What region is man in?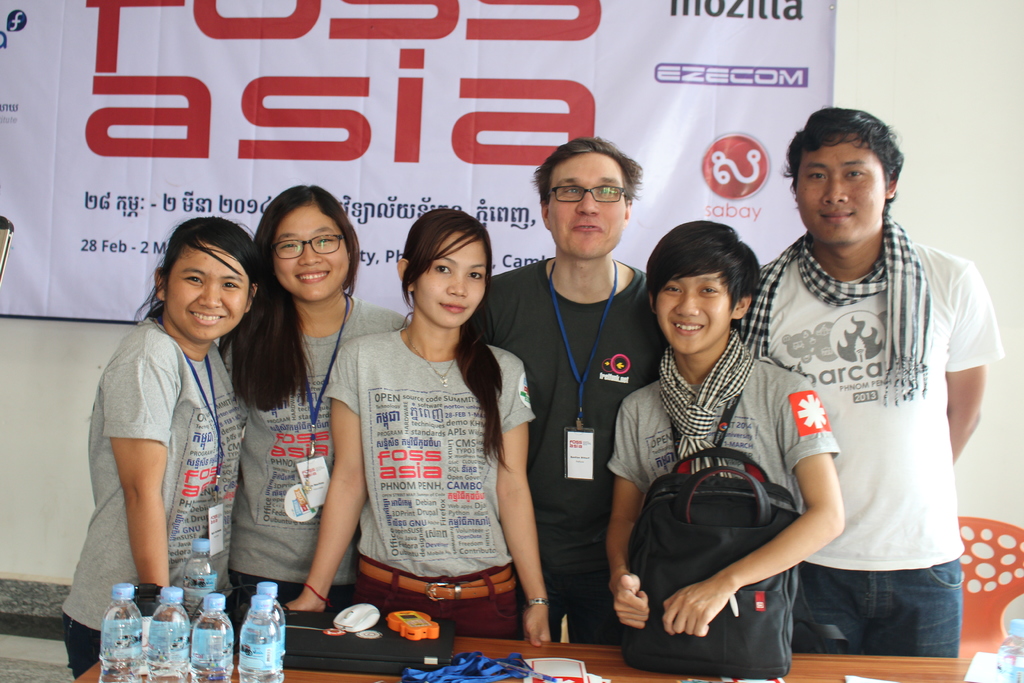
region(471, 135, 669, 650).
